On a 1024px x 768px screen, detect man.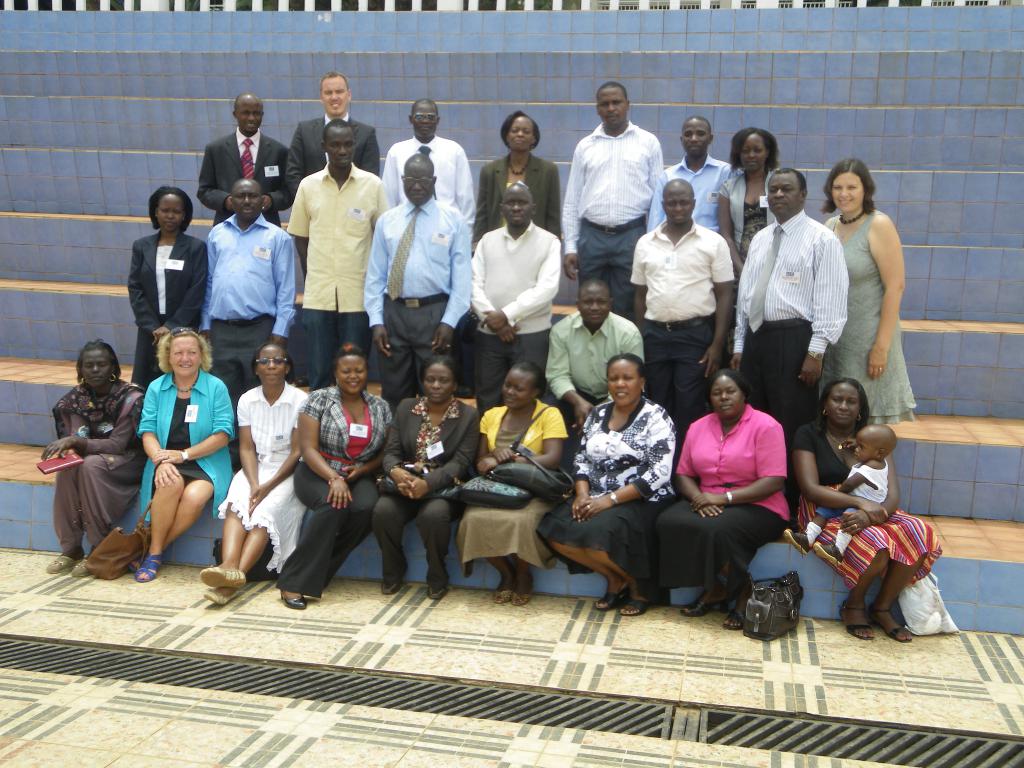
[left=283, top=118, right=392, bottom=388].
